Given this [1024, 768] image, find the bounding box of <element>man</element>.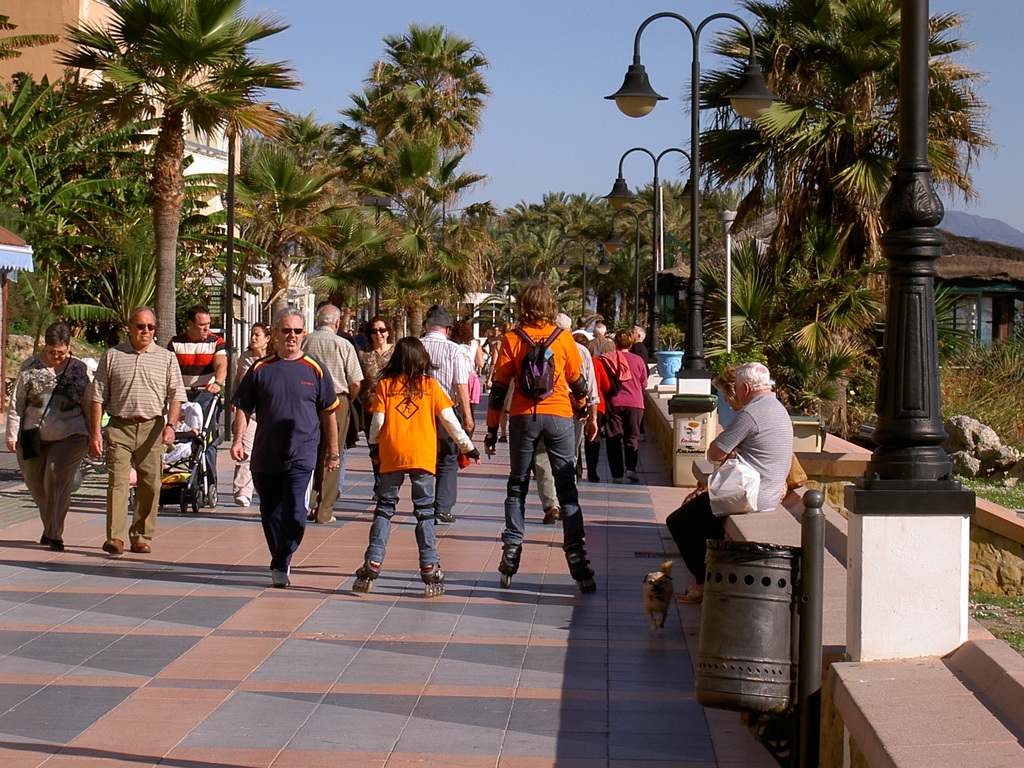
<box>571,316,595,342</box>.
